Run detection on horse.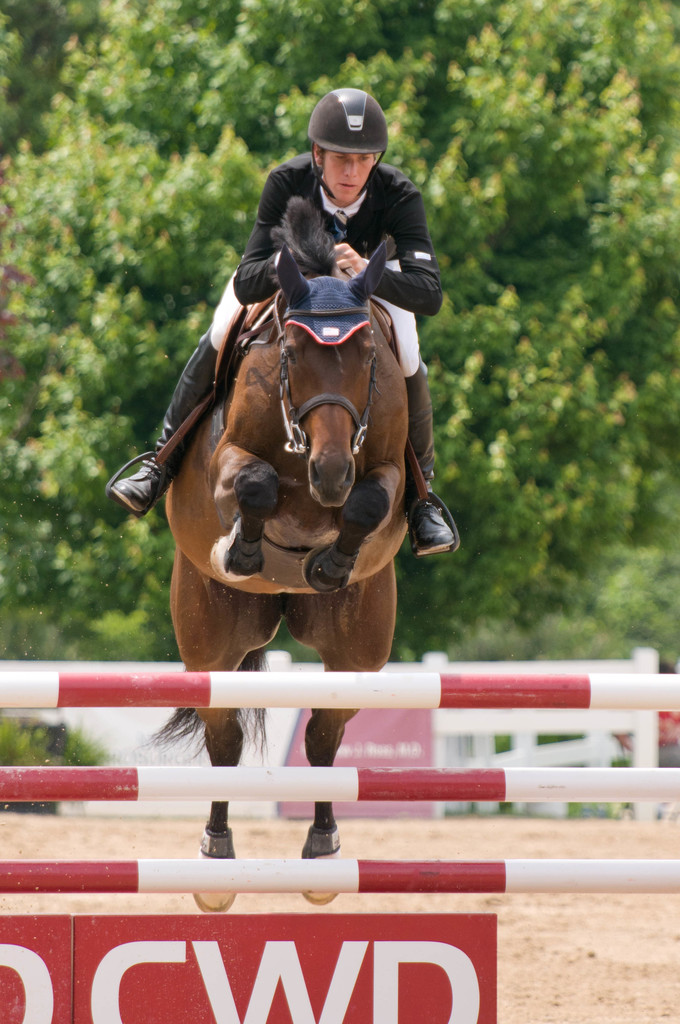
Result: 142/195/416/918.
